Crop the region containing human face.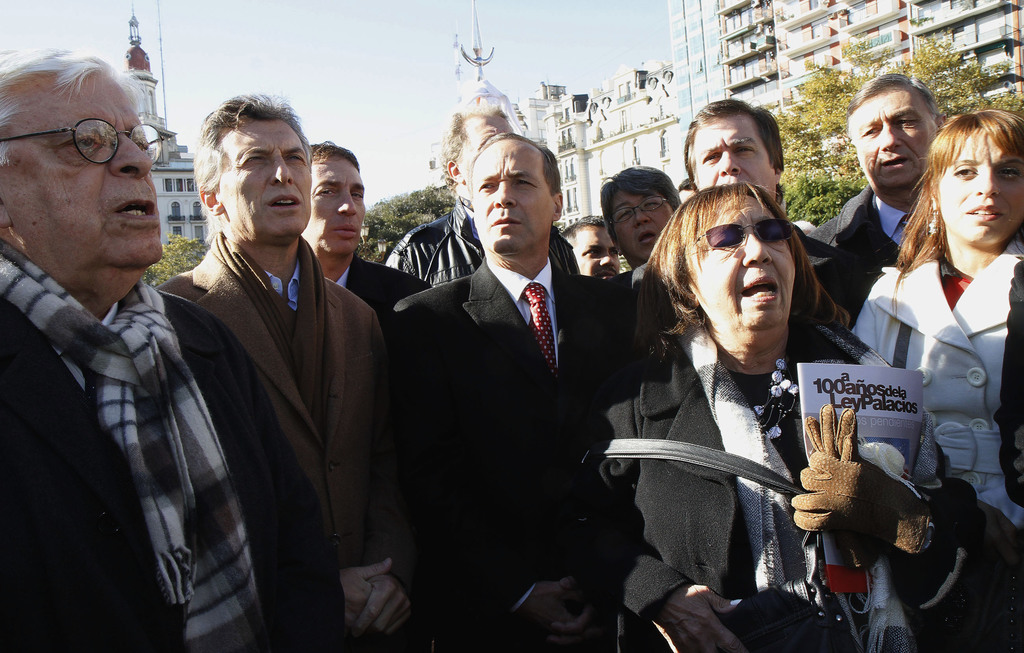
Crop region: (217,122,314,248).
